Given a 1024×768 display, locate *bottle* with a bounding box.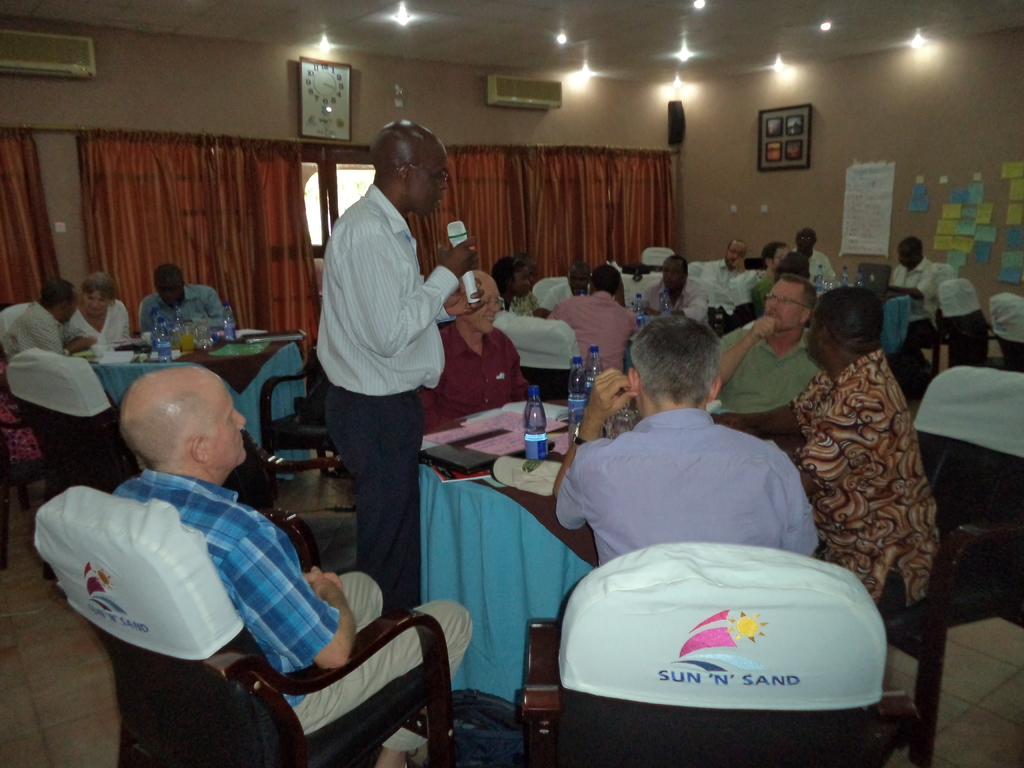
Located: (left=606, top=399, right=644, bottom=447).
